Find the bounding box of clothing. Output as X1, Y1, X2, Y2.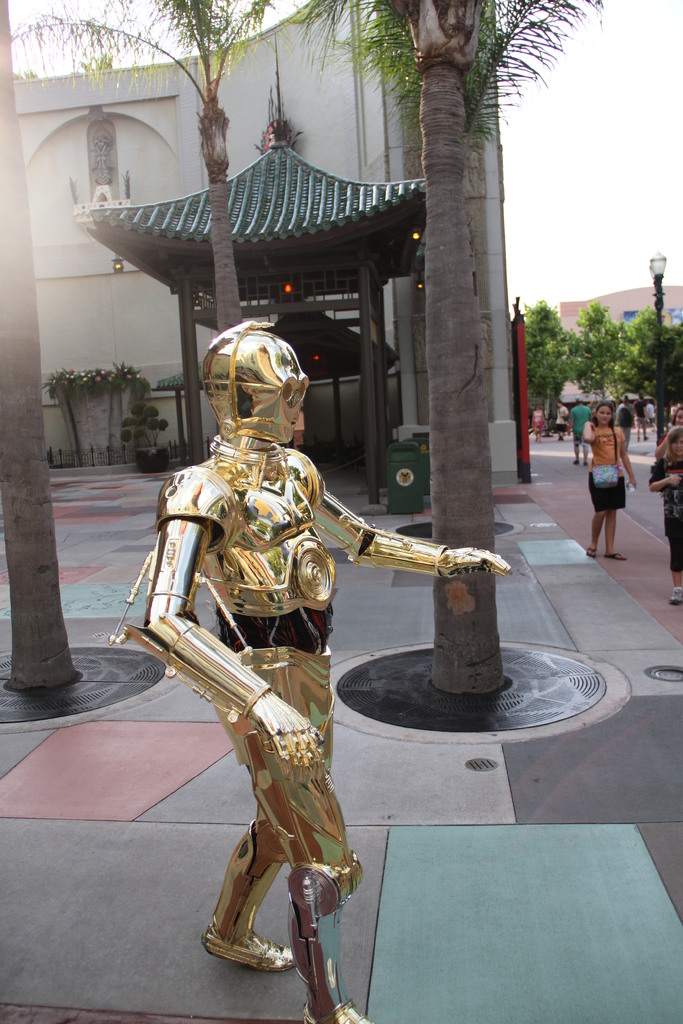
630, 397, 644, 431.
